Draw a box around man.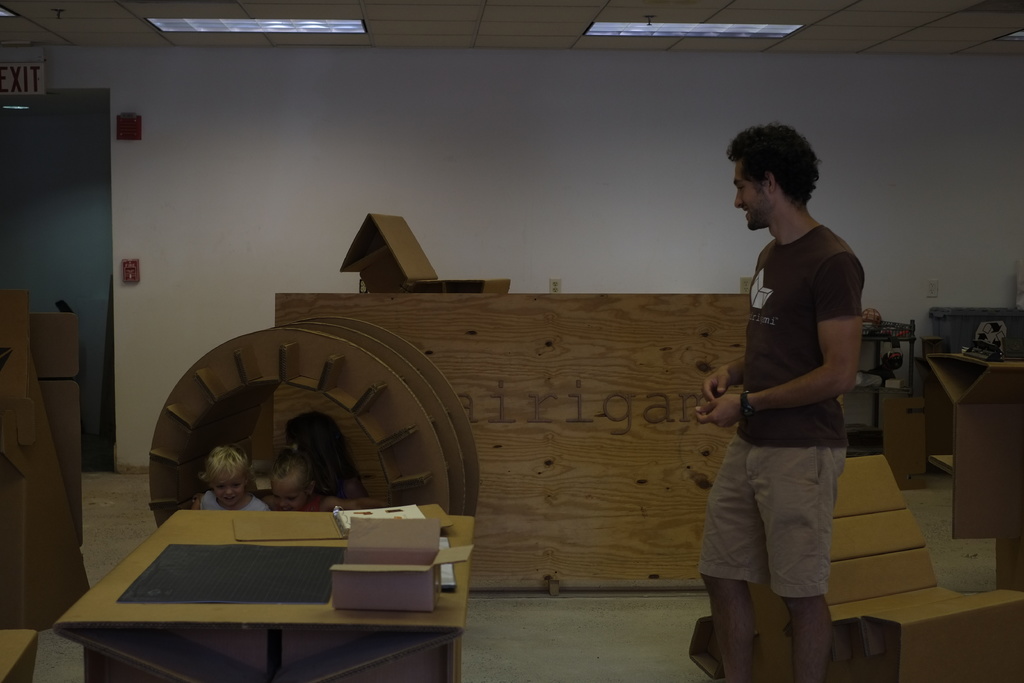
l=705, t=110, r=886, b=682.
